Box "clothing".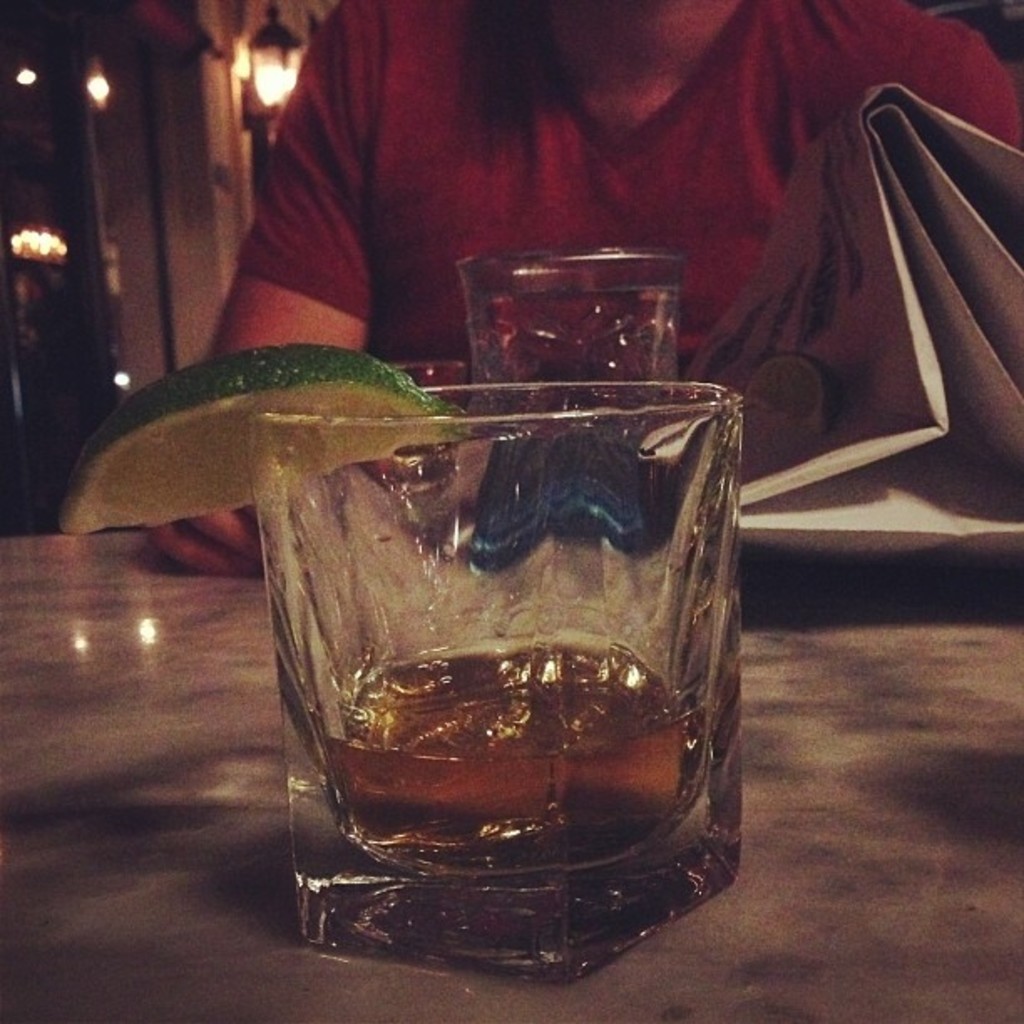
[left=172, top=40, right=964, bottom=388].
